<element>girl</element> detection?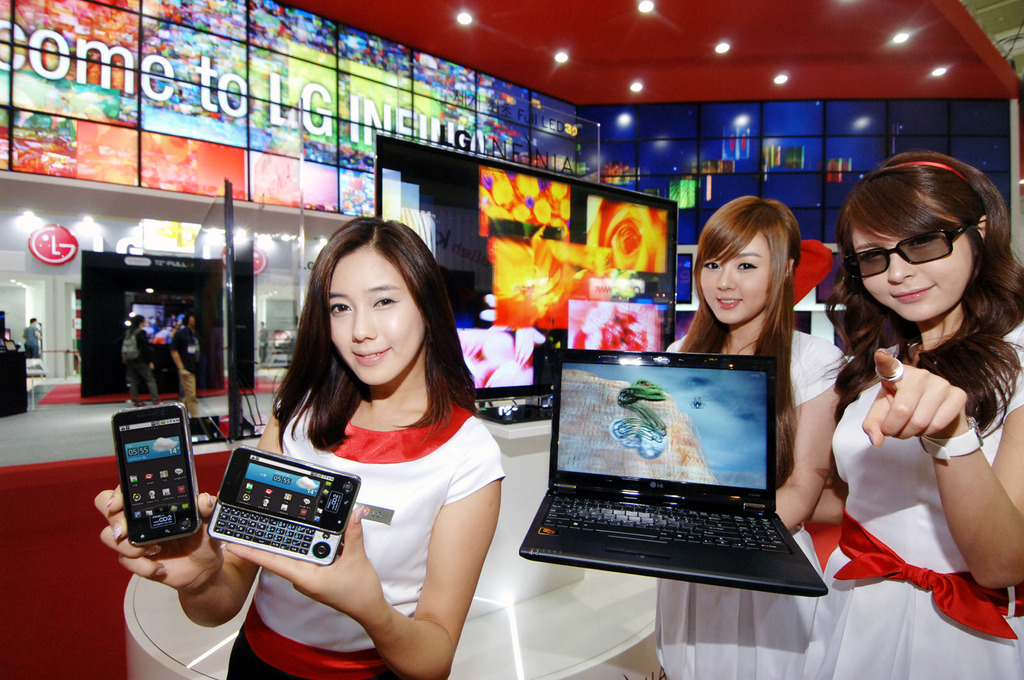
{"left": 660, "top": 200, "right": 849, "bottom": 679}
